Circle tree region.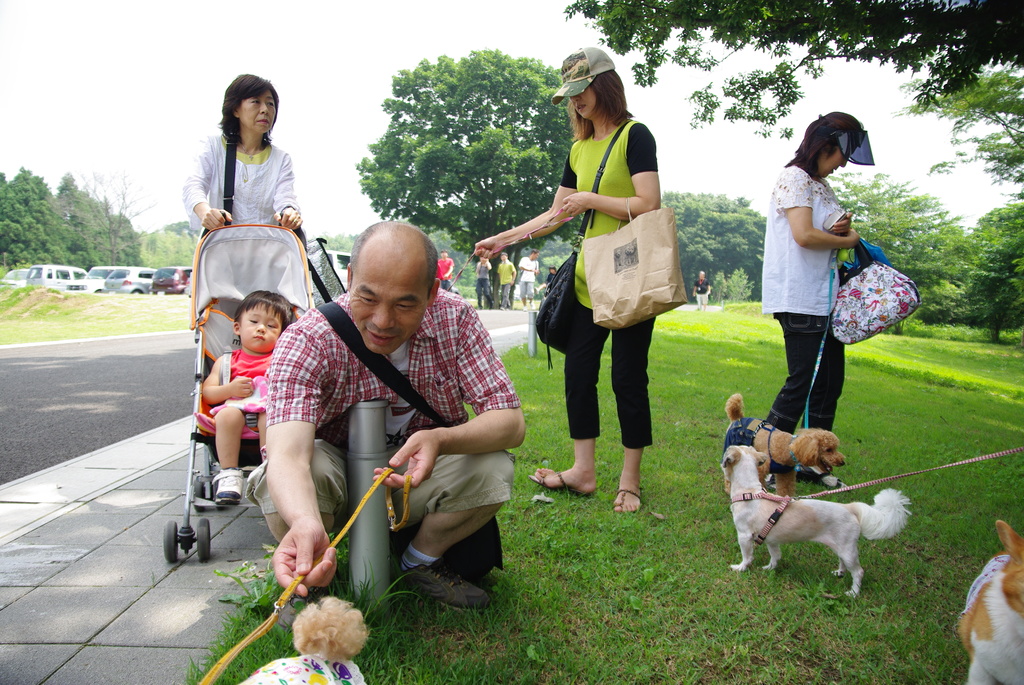
Region: 325/38/572/267.
